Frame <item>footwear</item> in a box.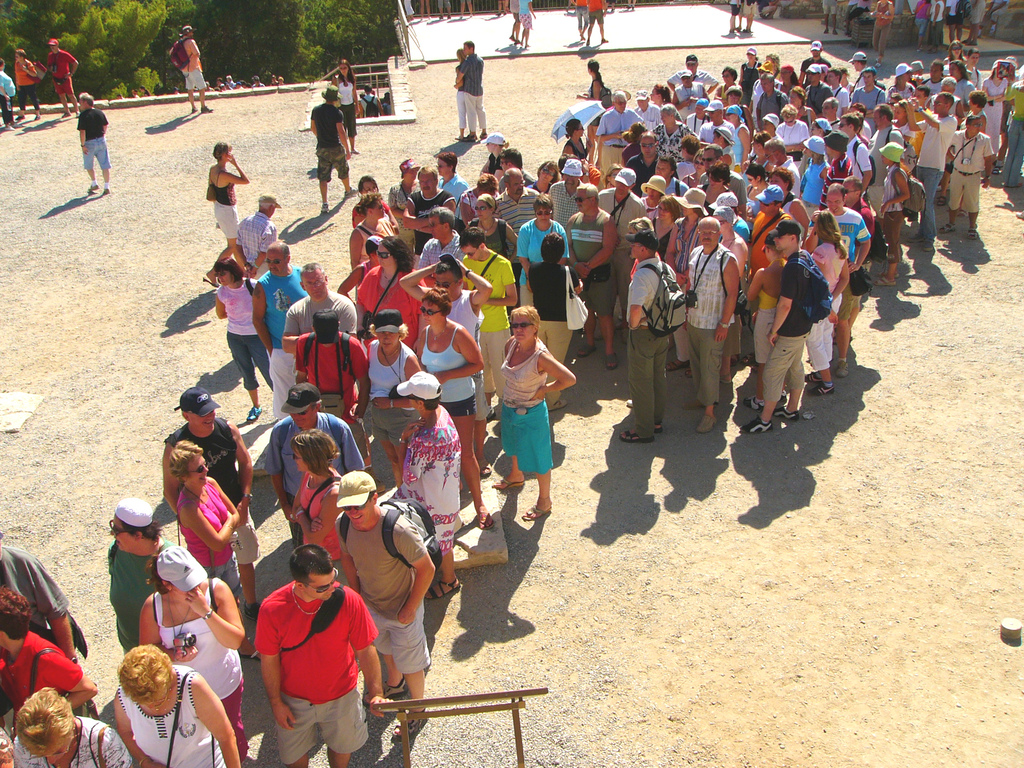
(392, 709, 427, 735).
